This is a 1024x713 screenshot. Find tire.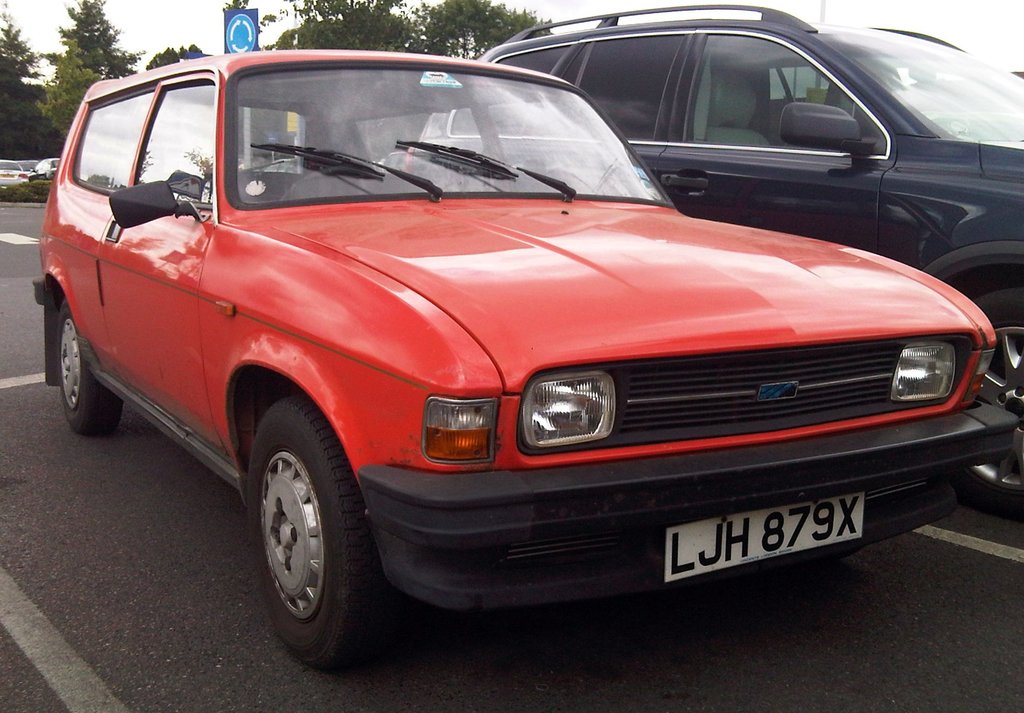
Bounding box: 247:387:407:677.
